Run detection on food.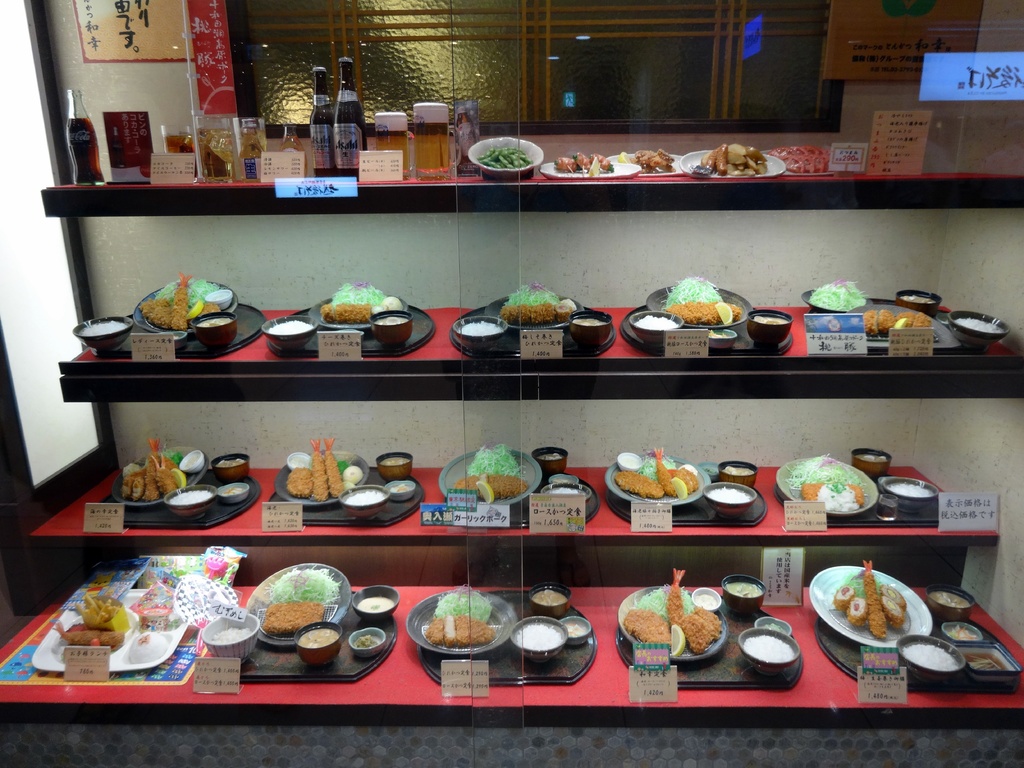
Result: 633:312:677:331.
